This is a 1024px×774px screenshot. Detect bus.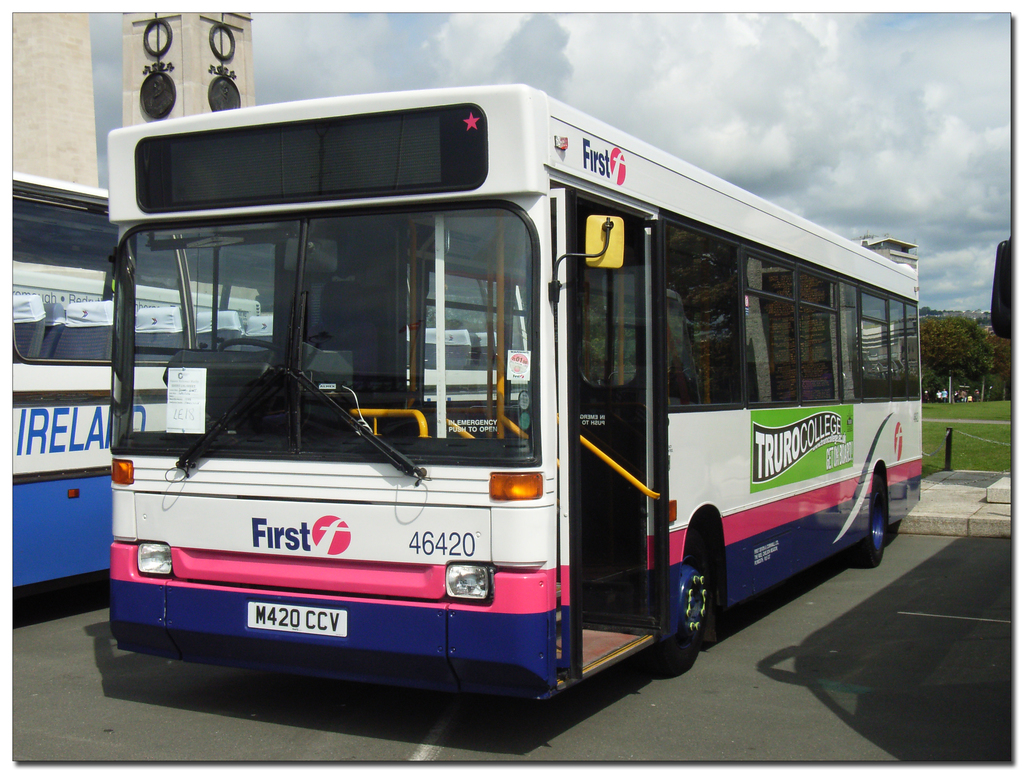
select_region(105, 77, 923, 711).
